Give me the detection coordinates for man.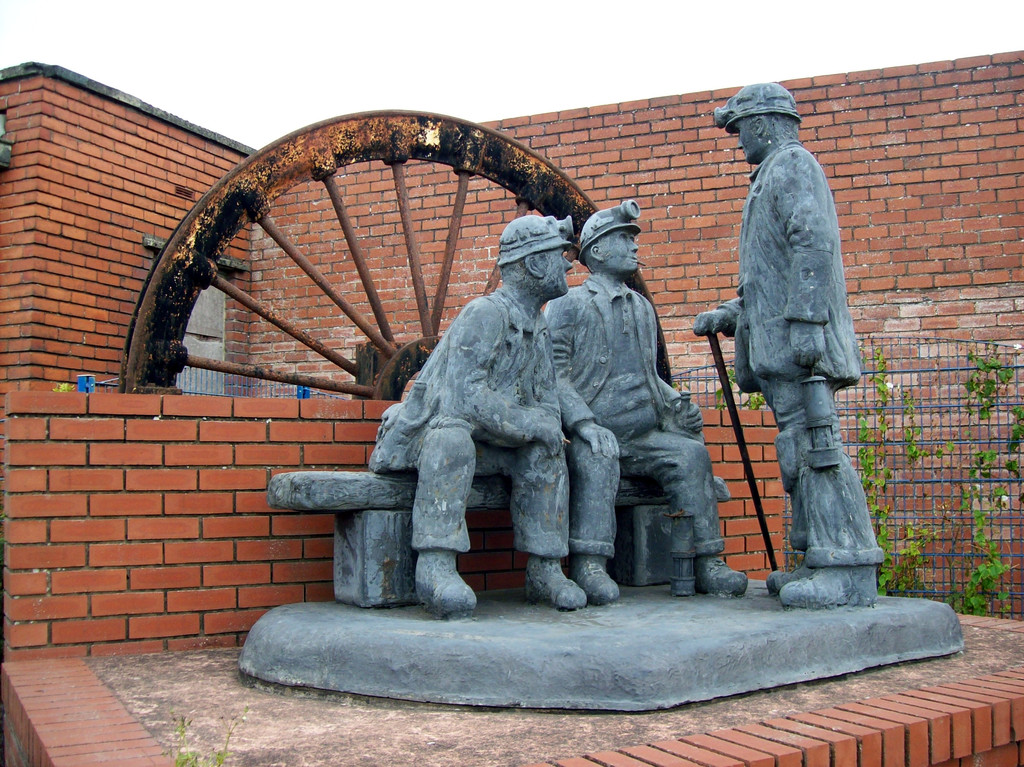
crop(371, 211, 588, 610).
